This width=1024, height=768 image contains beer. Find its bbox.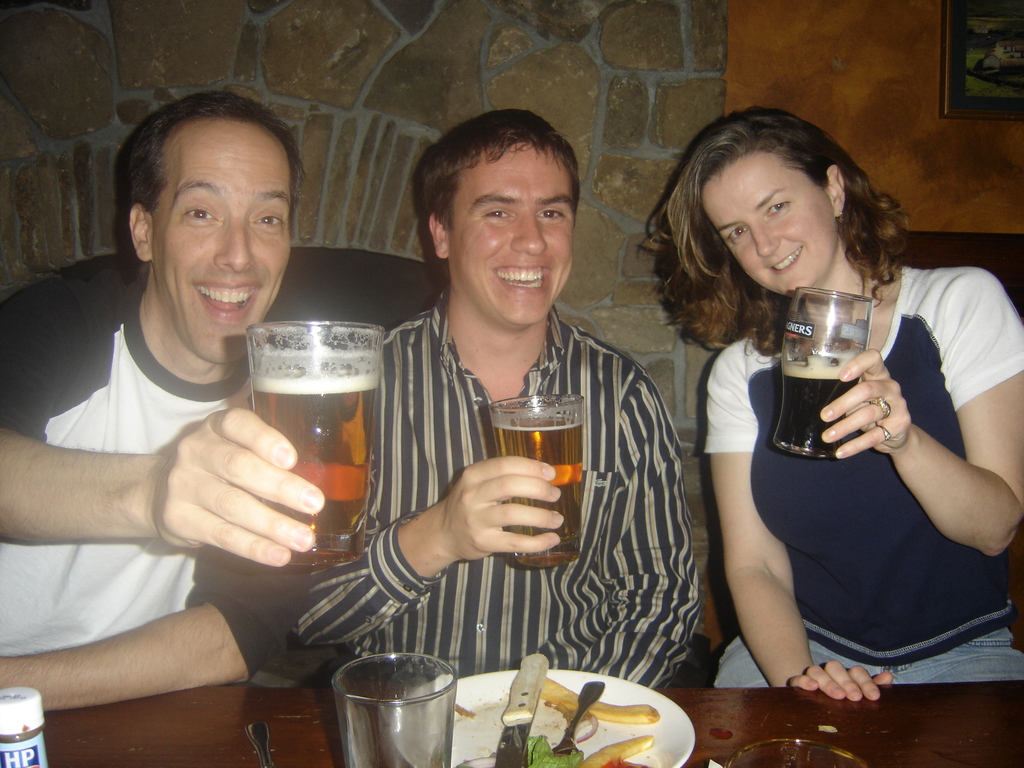
region(493, 414, 583, 558).
